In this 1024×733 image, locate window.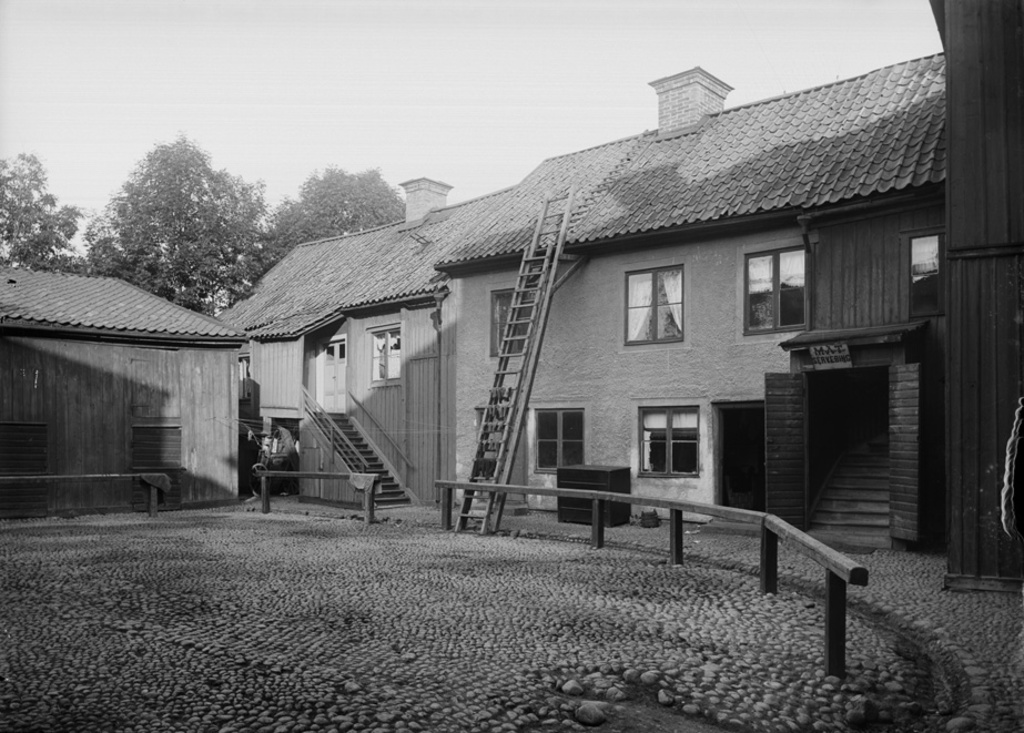
Bounding box: l=369, t=326, r=406, b=381.
